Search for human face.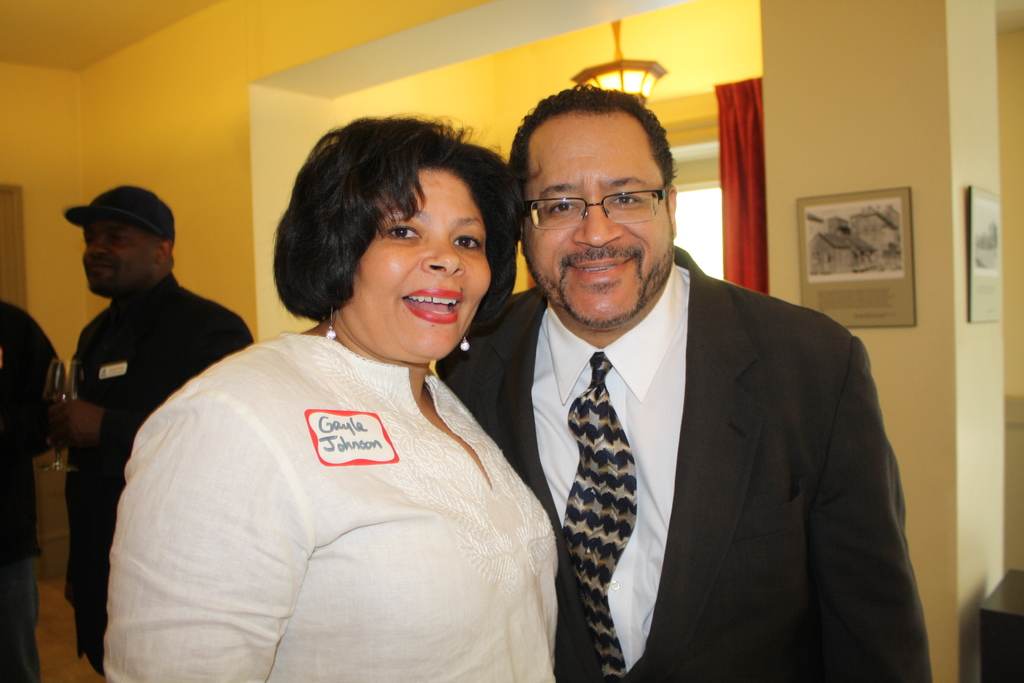
Found at l=348, t=172, r=492, b=354.
